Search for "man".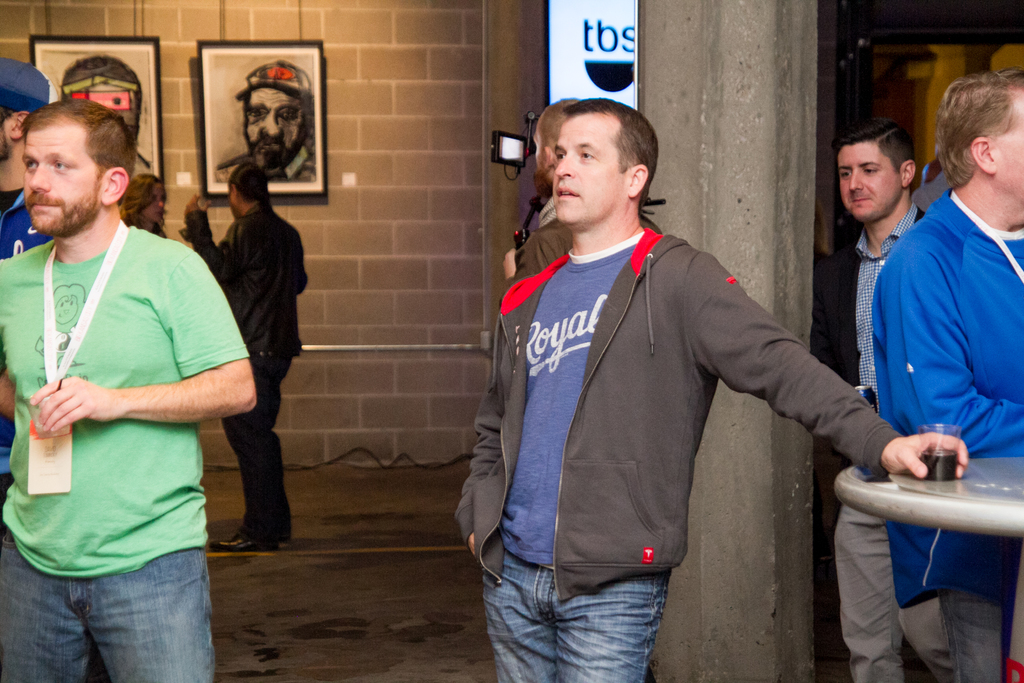
Found at detection(215, 58, 315, 178).
